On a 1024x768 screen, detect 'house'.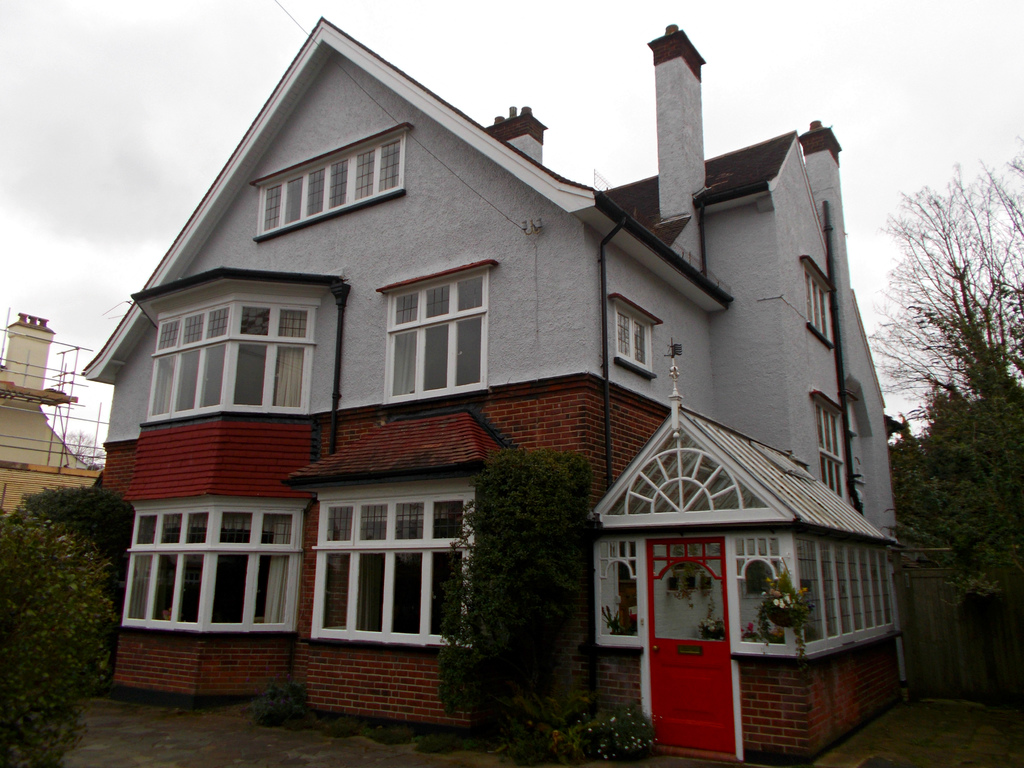
0,311,100,518.
